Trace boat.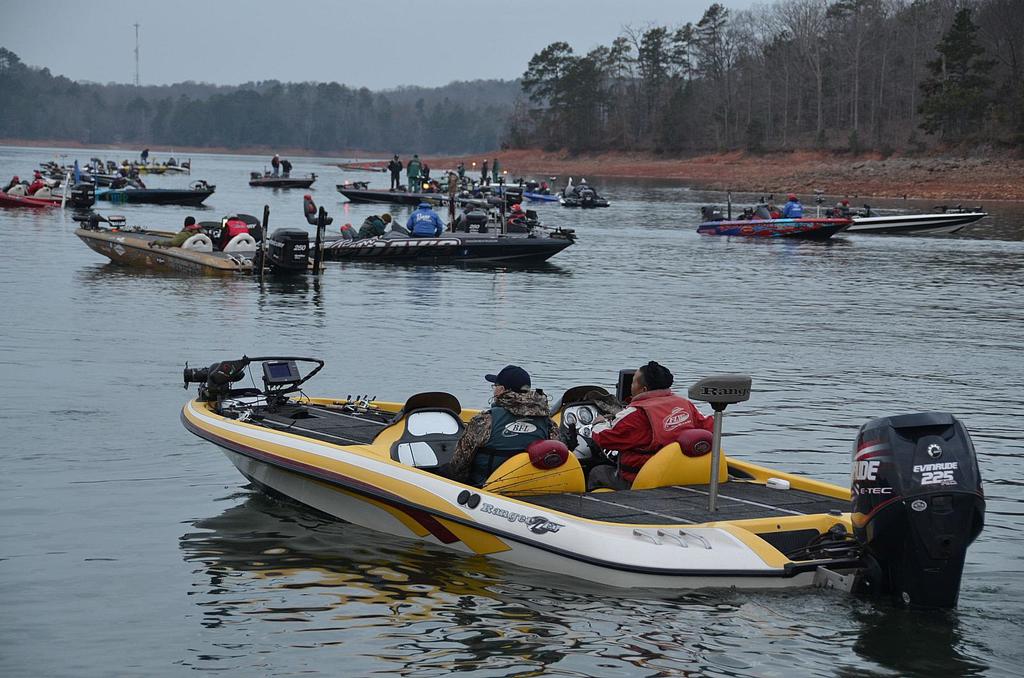
Traced to box=[183, 363, 922, 593].
